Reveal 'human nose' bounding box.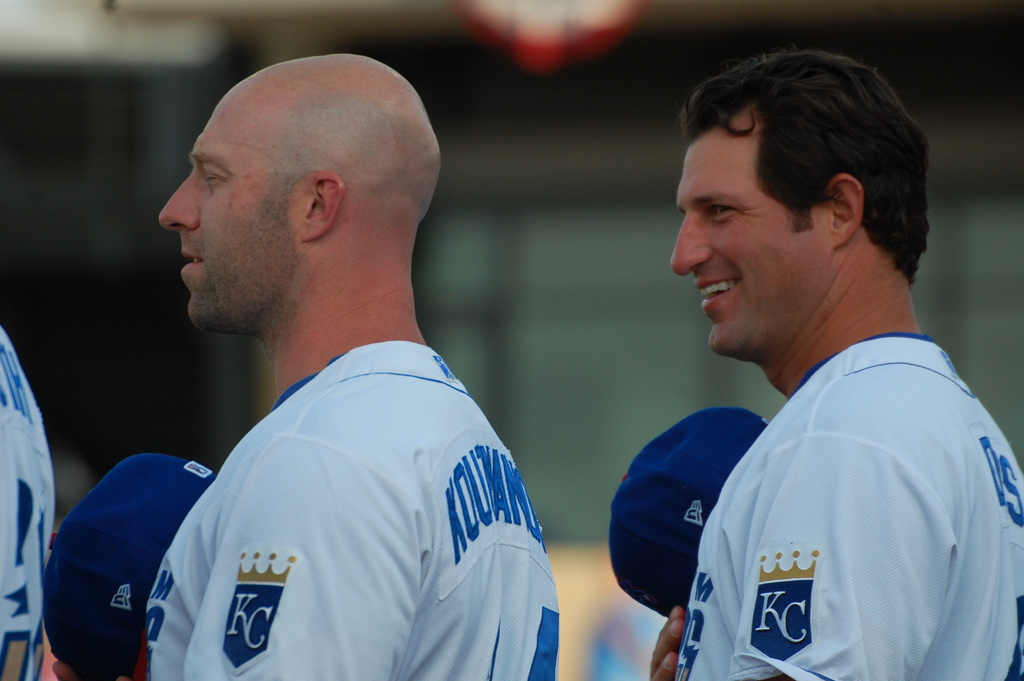
Revealed: bbox(666, 218, 716, 275).
